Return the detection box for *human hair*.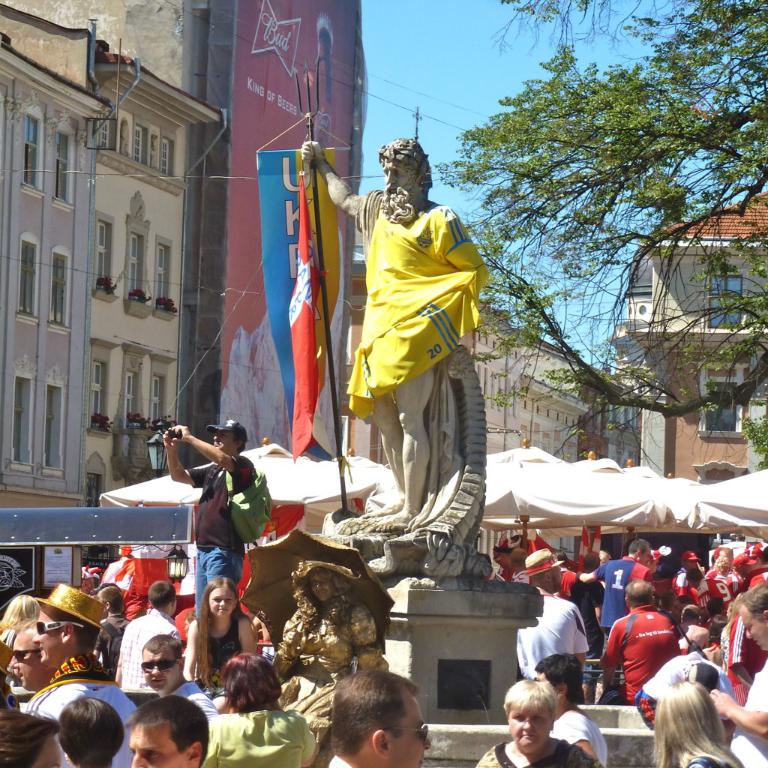
select_region(533, 653, 584, 702).
